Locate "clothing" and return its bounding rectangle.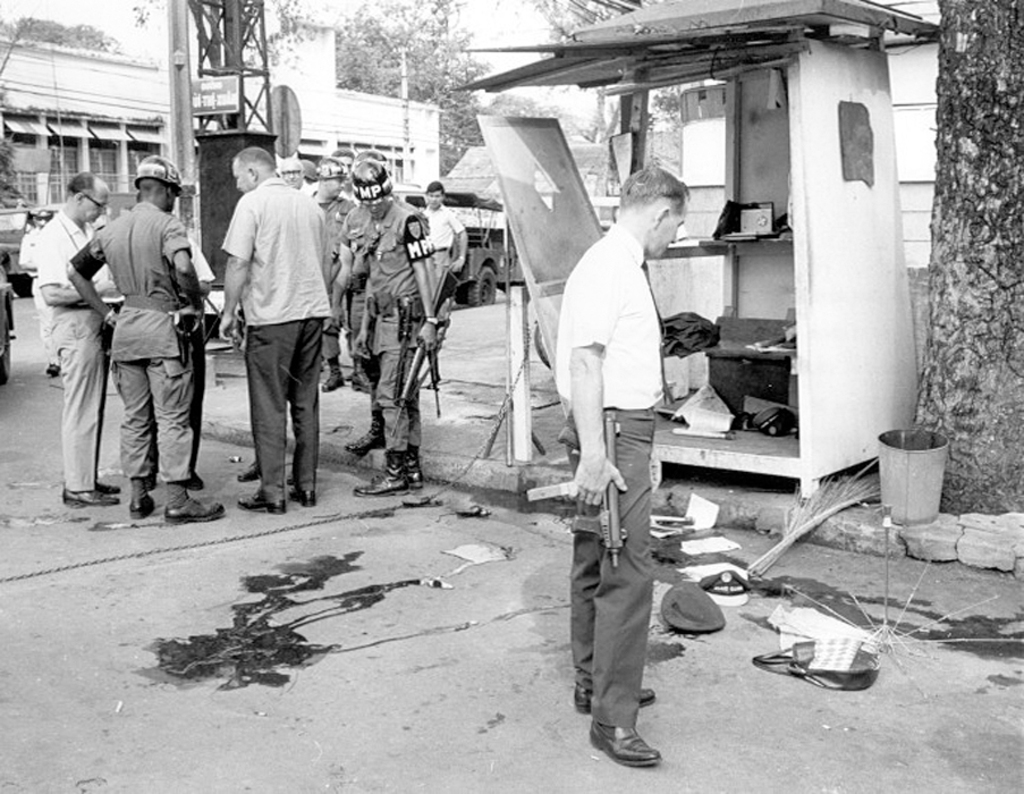
detection(35, 209, 118, 481).
